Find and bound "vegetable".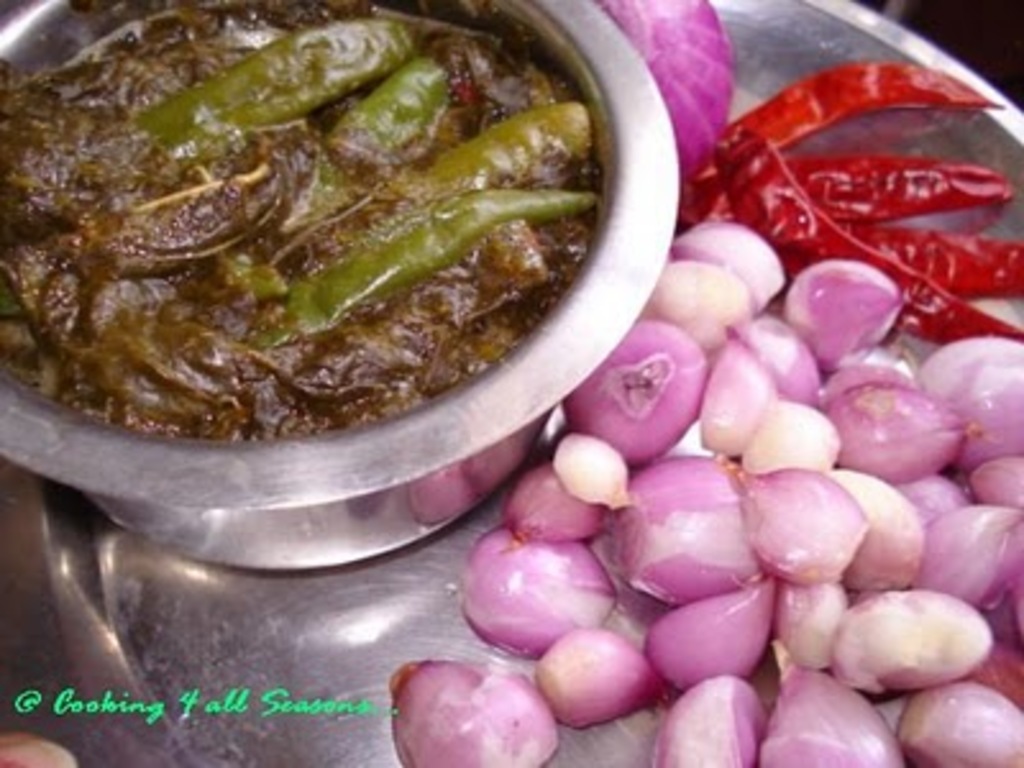
Bound: box(786, 154, 988, 218).
